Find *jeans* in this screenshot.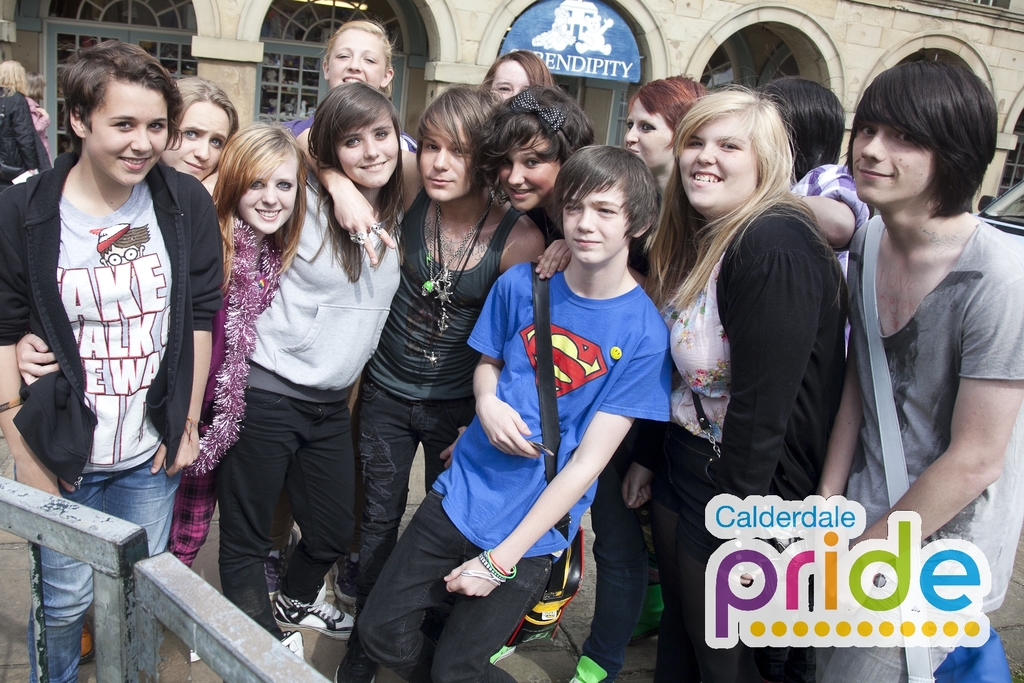
The bounding box for *jeans* is region(26, 465, 181, 682).
